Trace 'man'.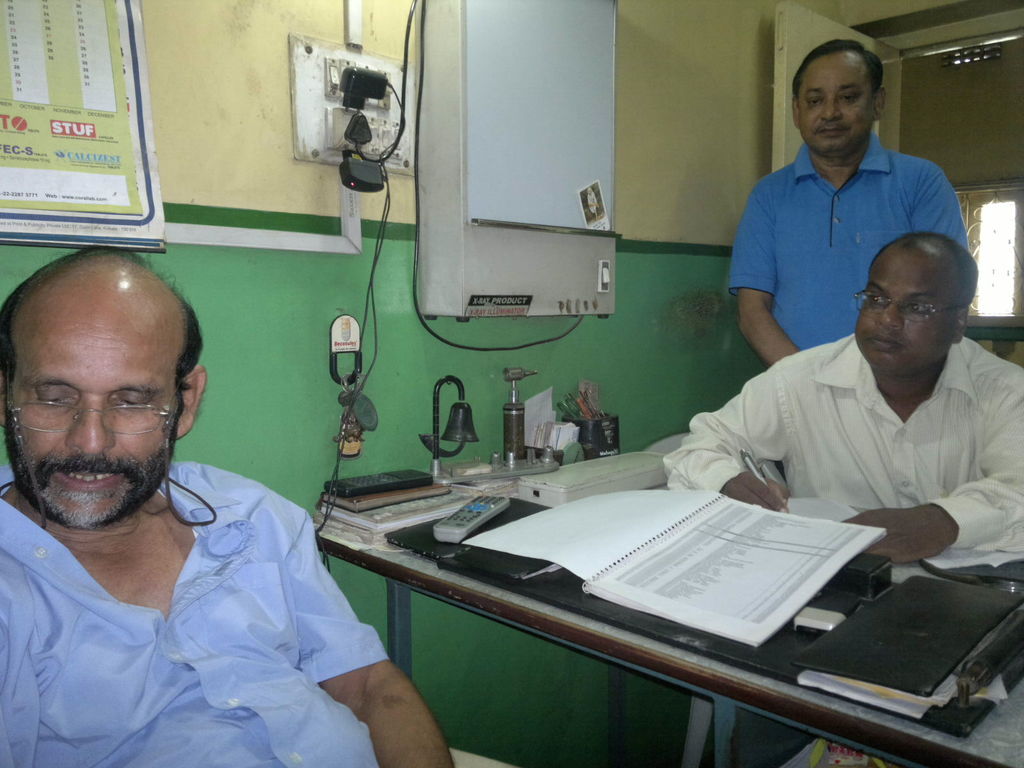
Traced to (657,234,1023,564).
